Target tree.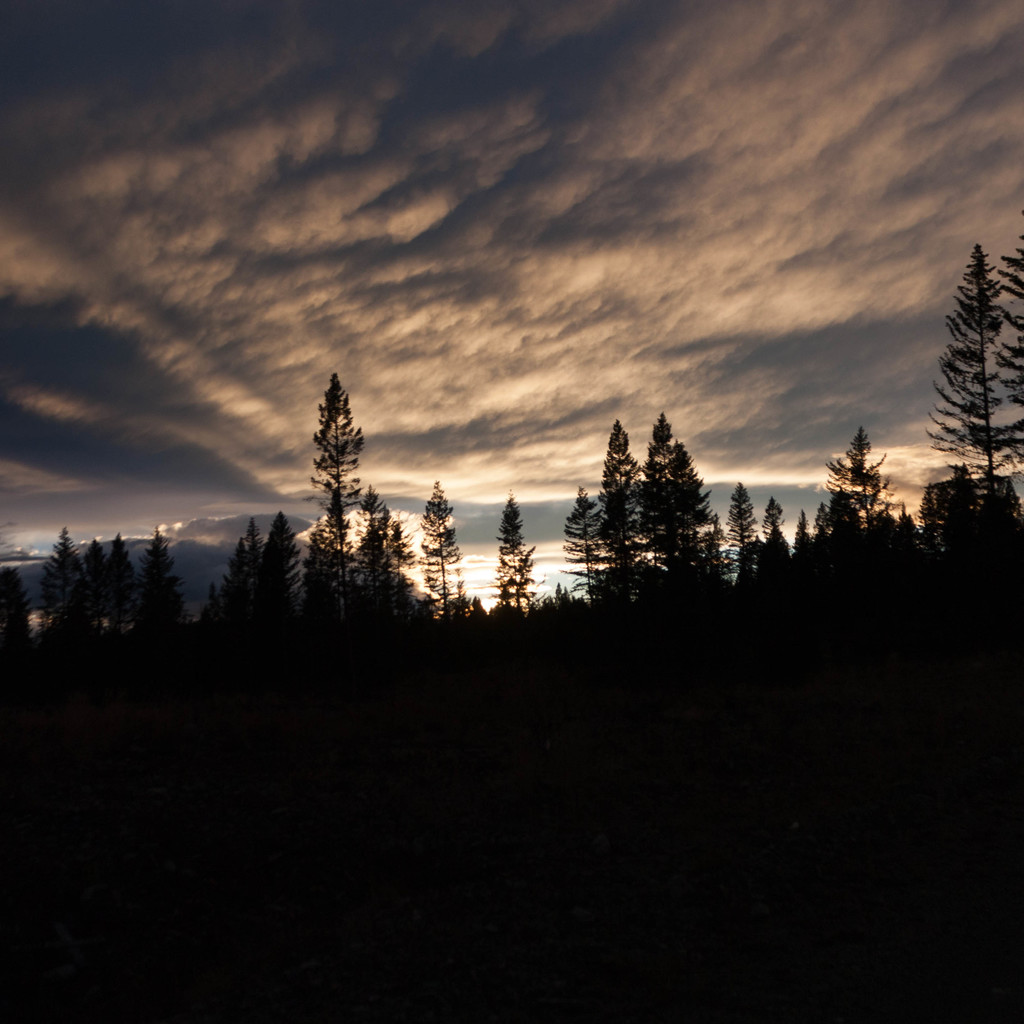
Target region: detection(760, 489, 791, 576).
